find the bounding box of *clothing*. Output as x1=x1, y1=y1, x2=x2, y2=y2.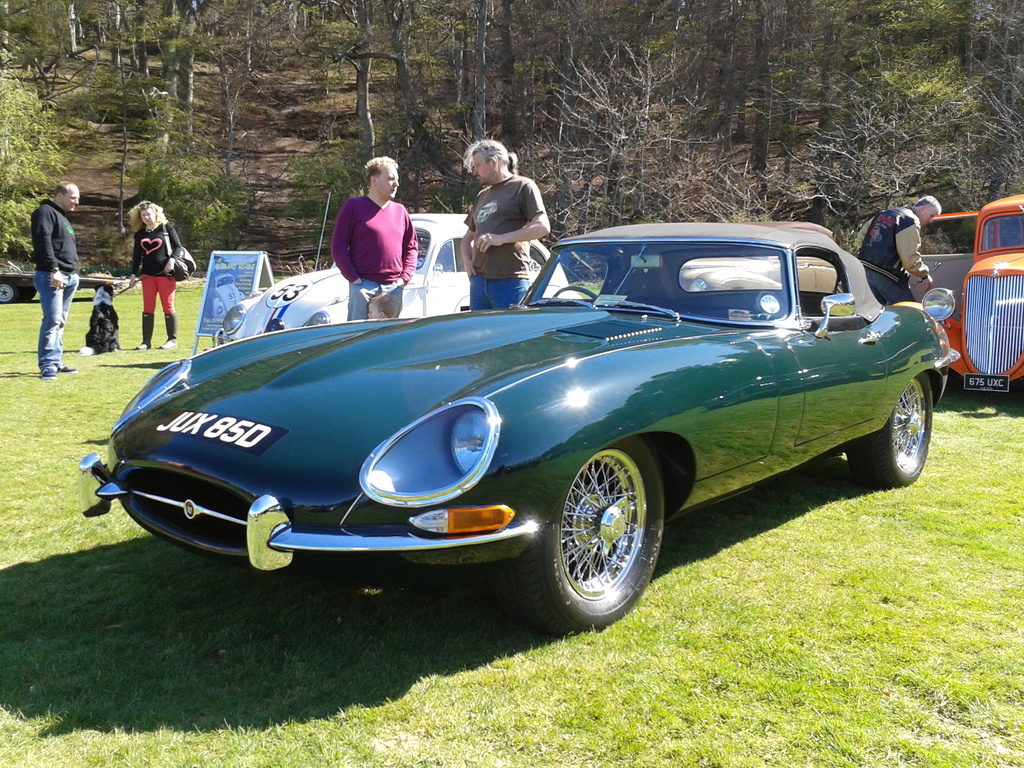
x1=330, y1=196, x2=419, y2=282.
